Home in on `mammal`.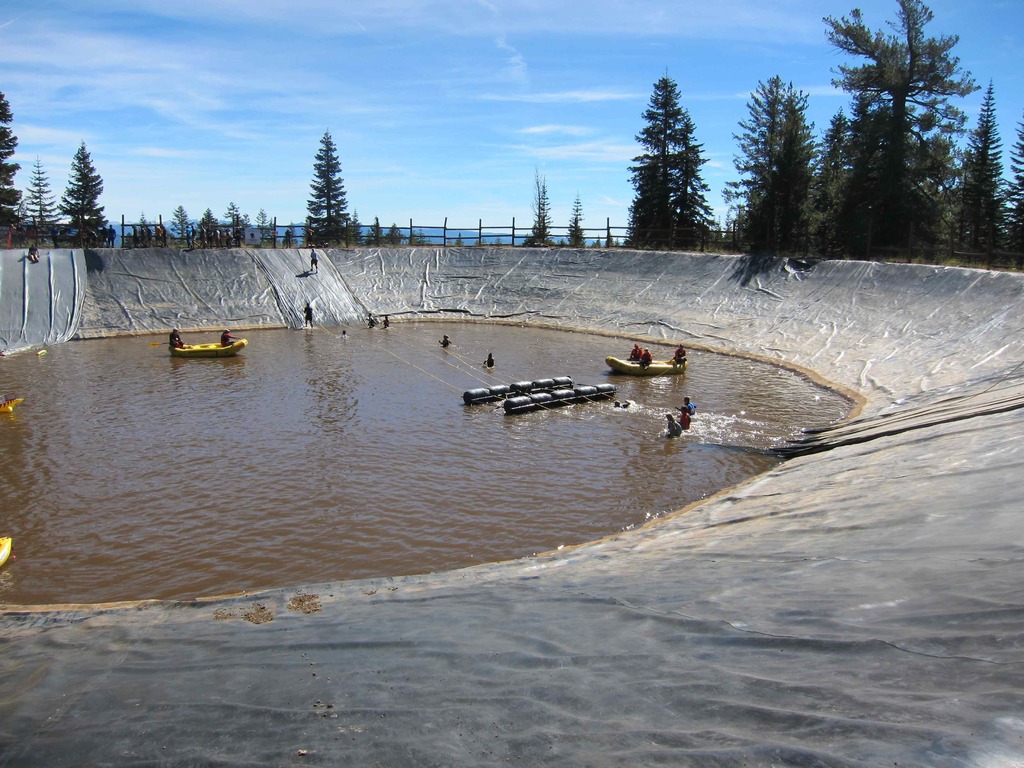
Homed in at l=307, t=248, r=319, b=271.
